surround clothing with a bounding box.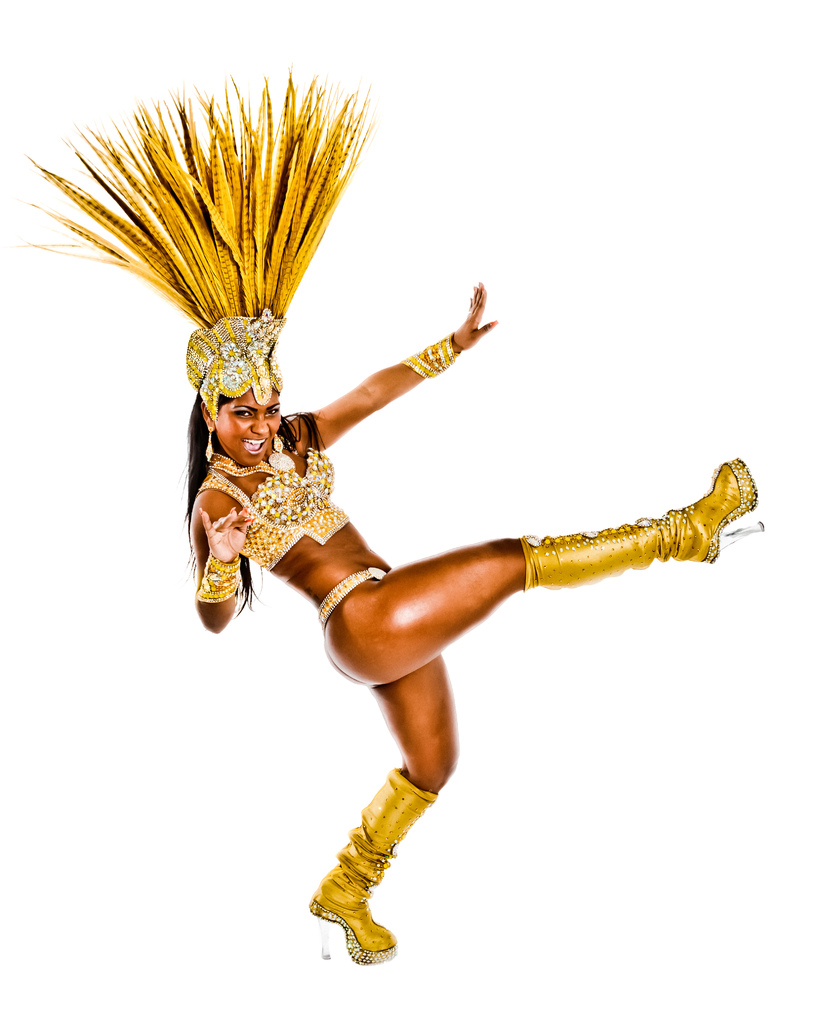
rect(183, 299, 399, 623).
